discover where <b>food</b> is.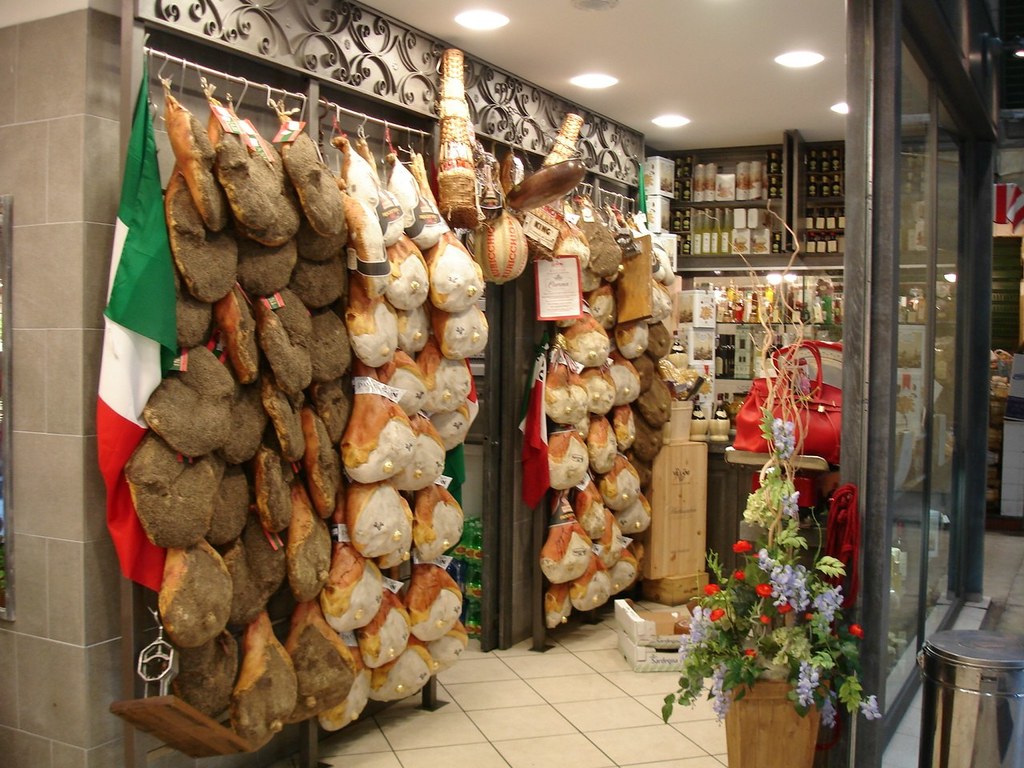
Discovered at 474, 144, 502, 214.
